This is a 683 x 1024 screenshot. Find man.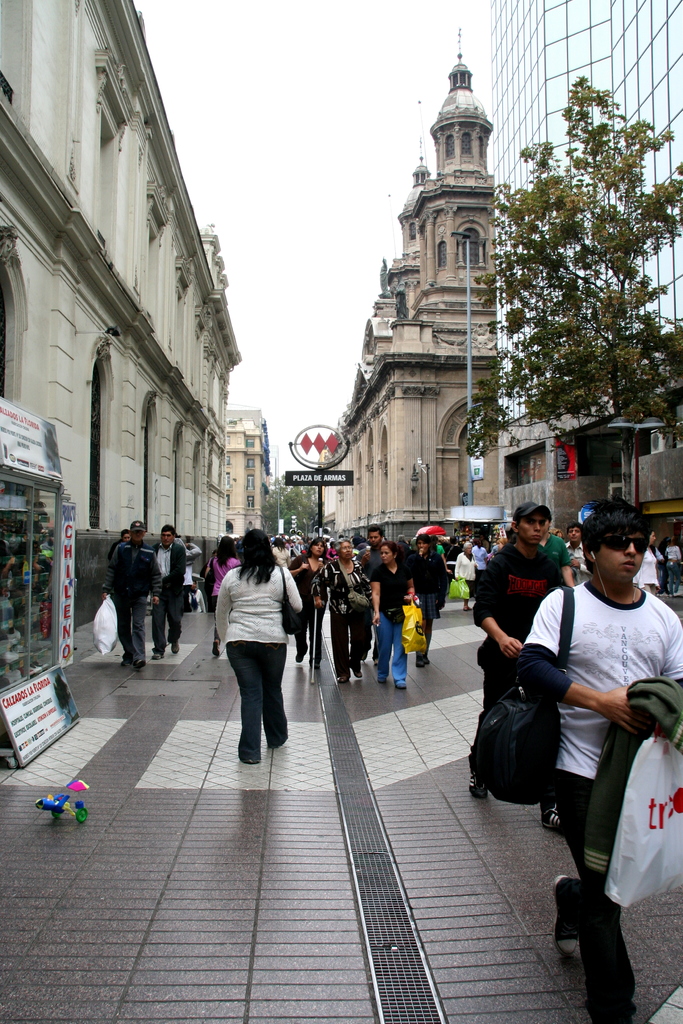
Bounding box: (left=358, top=524, right=388, bottom=573).
